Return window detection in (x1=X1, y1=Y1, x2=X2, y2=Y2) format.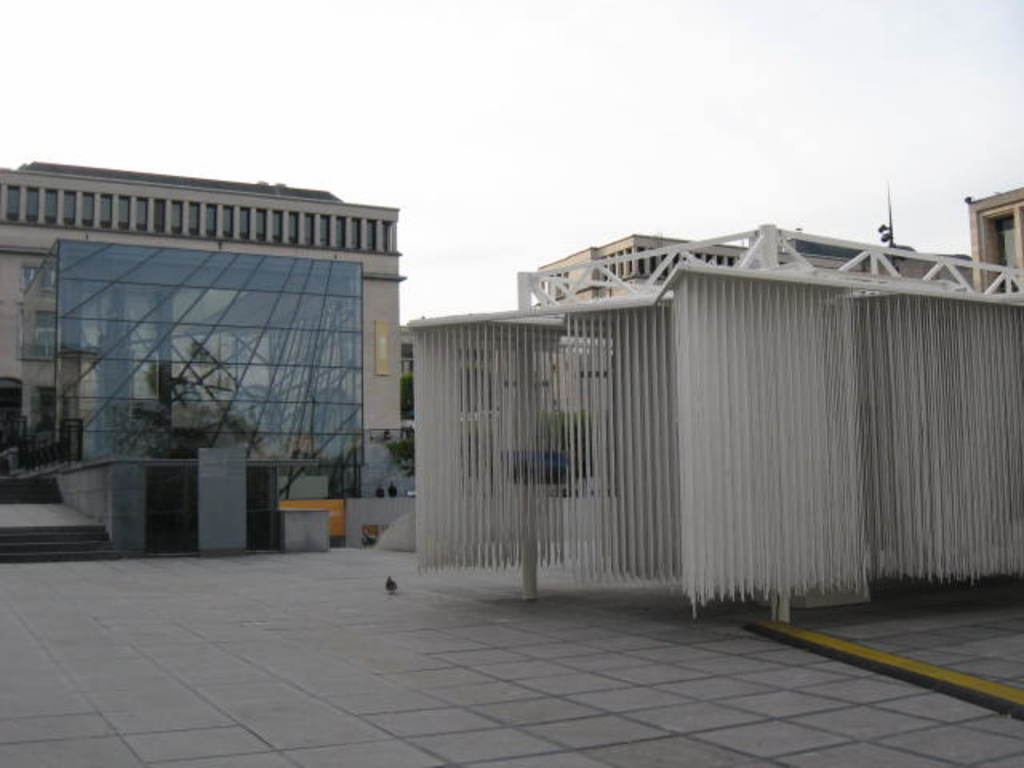
(x1=205, y1=203, x2=216, y2=234).
